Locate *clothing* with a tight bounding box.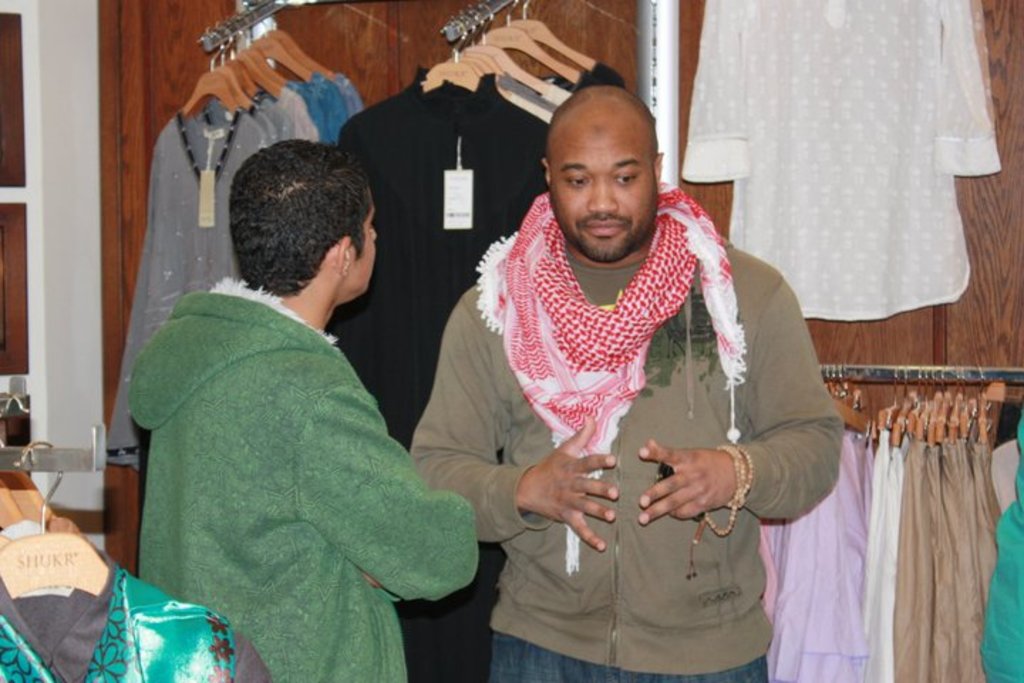
select_region(306, 57, 559, 437).
